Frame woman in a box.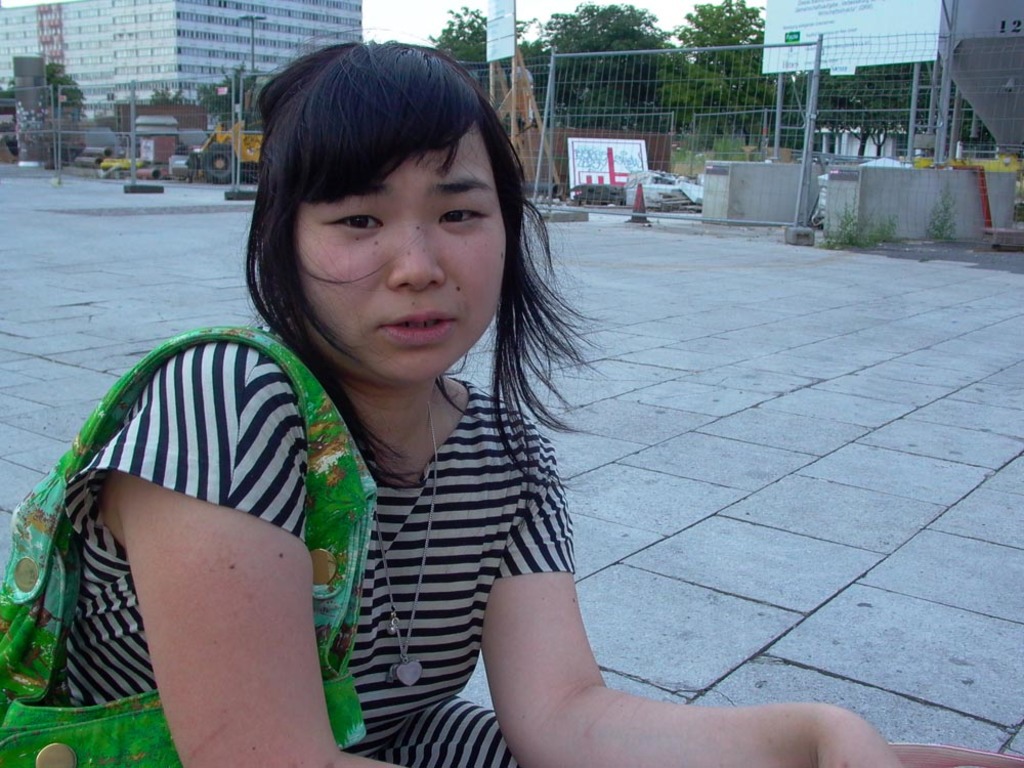
(left=0, top=46, right=906, bottom=767).
